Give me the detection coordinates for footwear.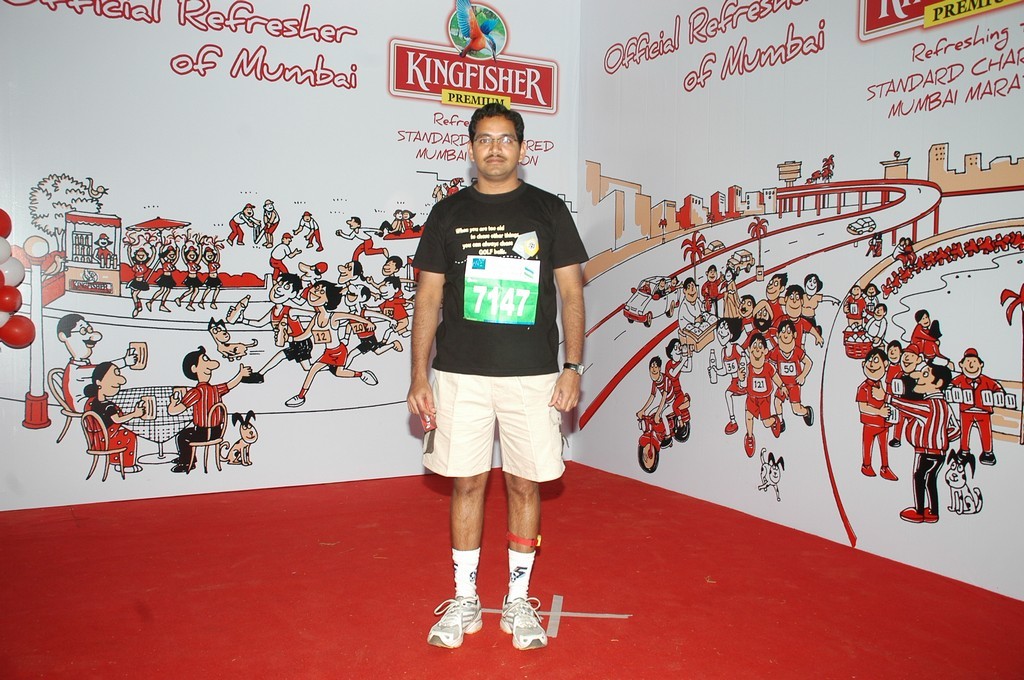
[769,415,781,437].
